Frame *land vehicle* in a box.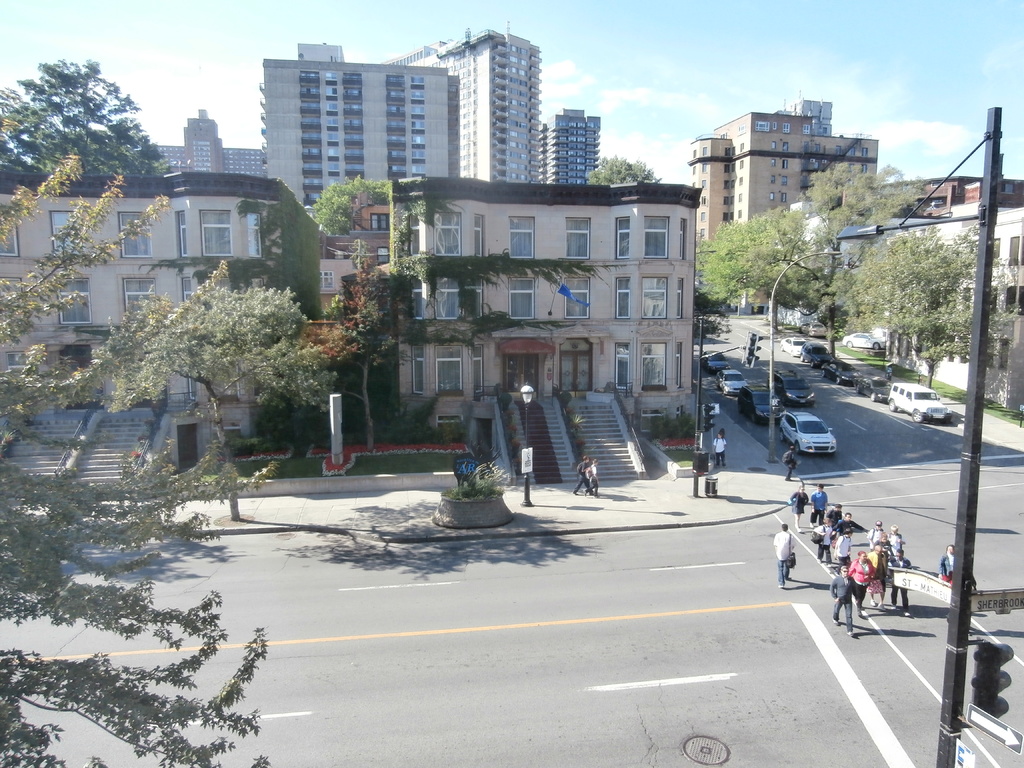
821, 359, 862, 384.
